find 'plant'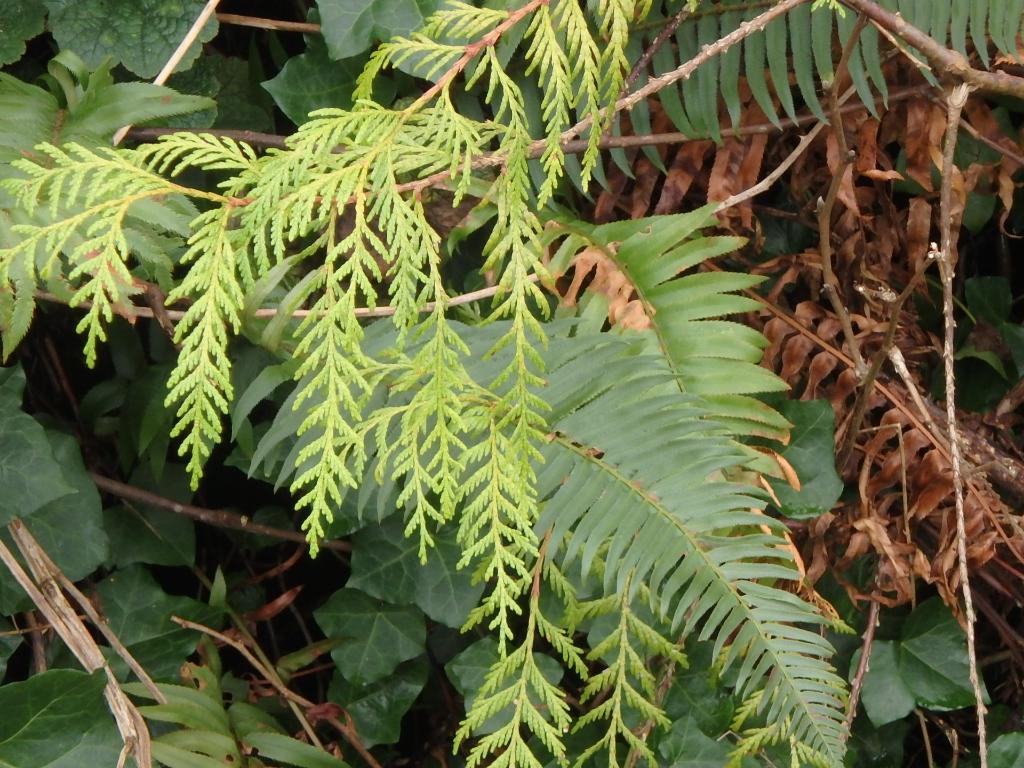
Rect(0, 0, 1023, 762)
